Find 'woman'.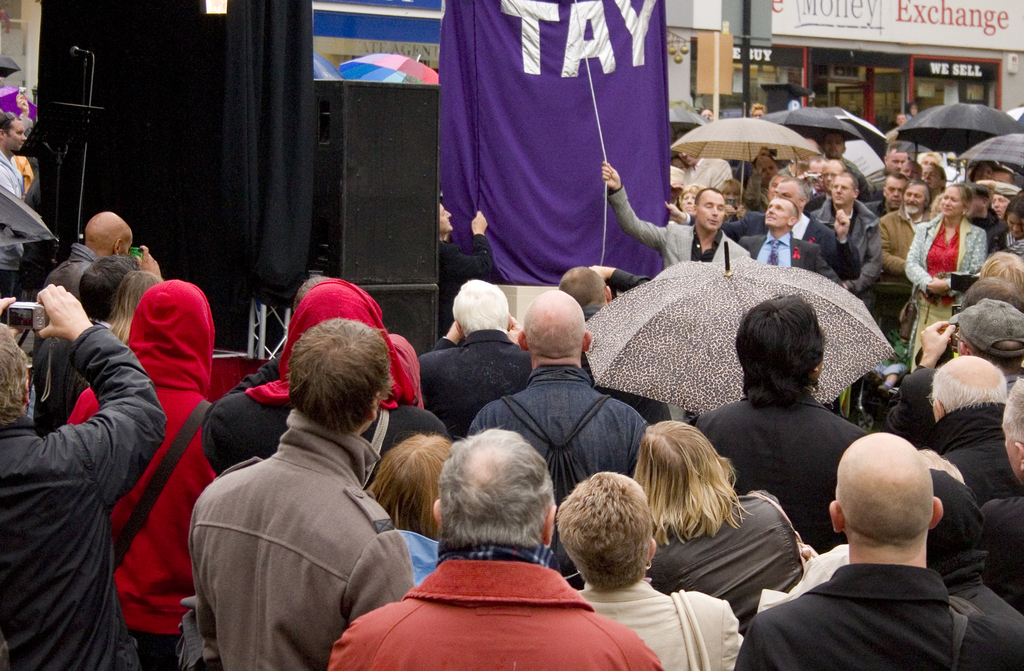
region(572, 466, 742, 670).
